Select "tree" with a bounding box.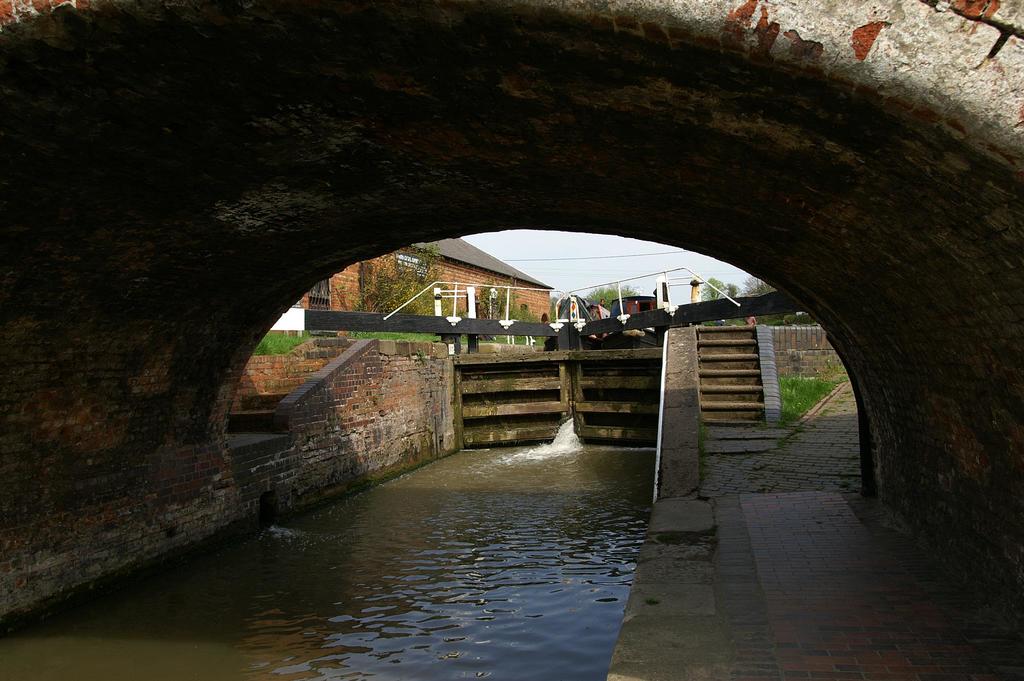
{"left": 560, "top": 274, "right": 646, "bottom": 305}.
